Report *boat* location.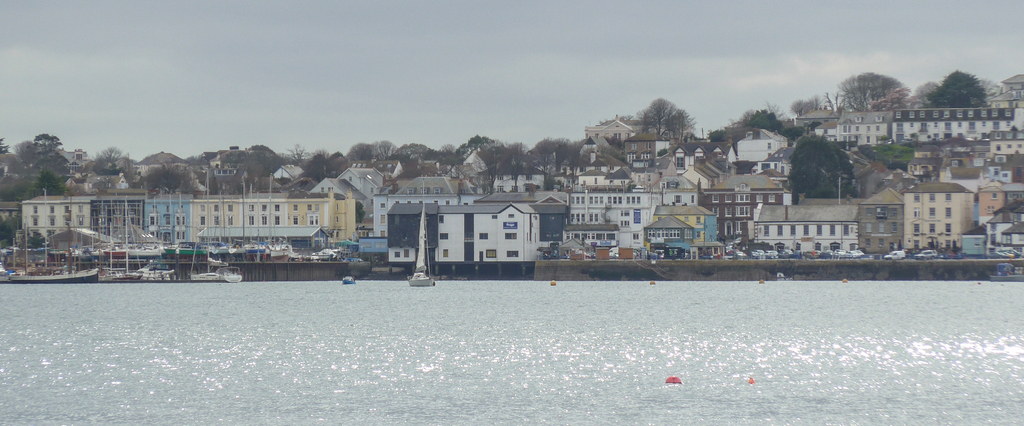
Report: (x1=110, y1=199, x2=144, y2=283).
